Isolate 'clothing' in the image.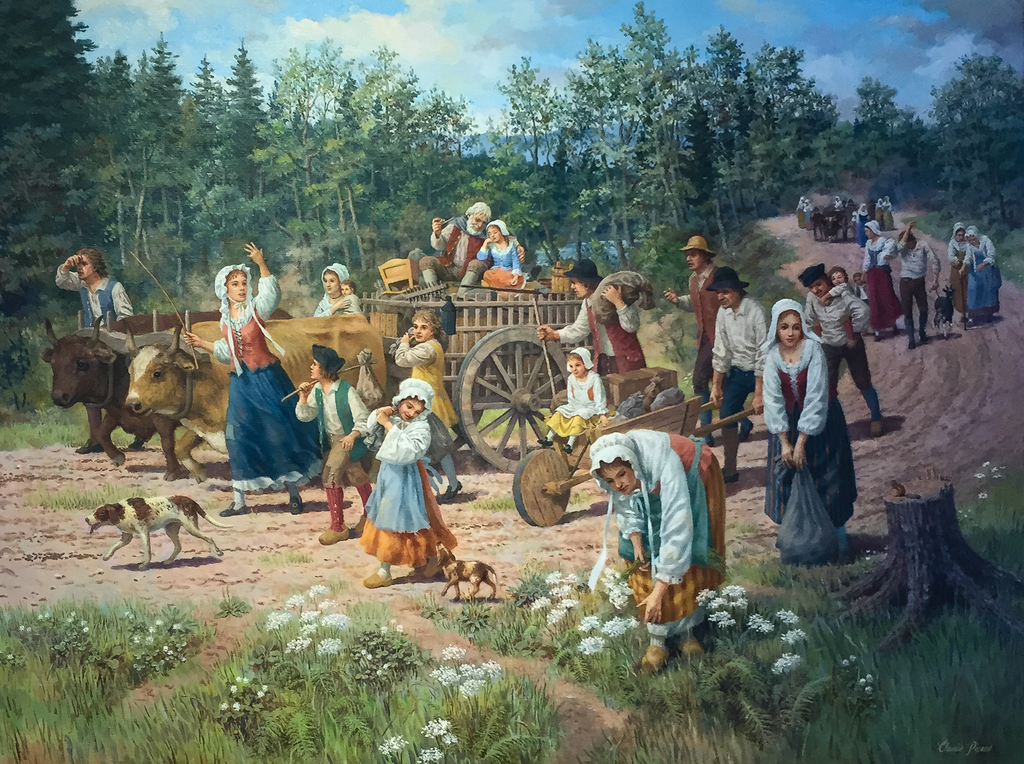
Isolated region: [384, 335, 452, 438].
